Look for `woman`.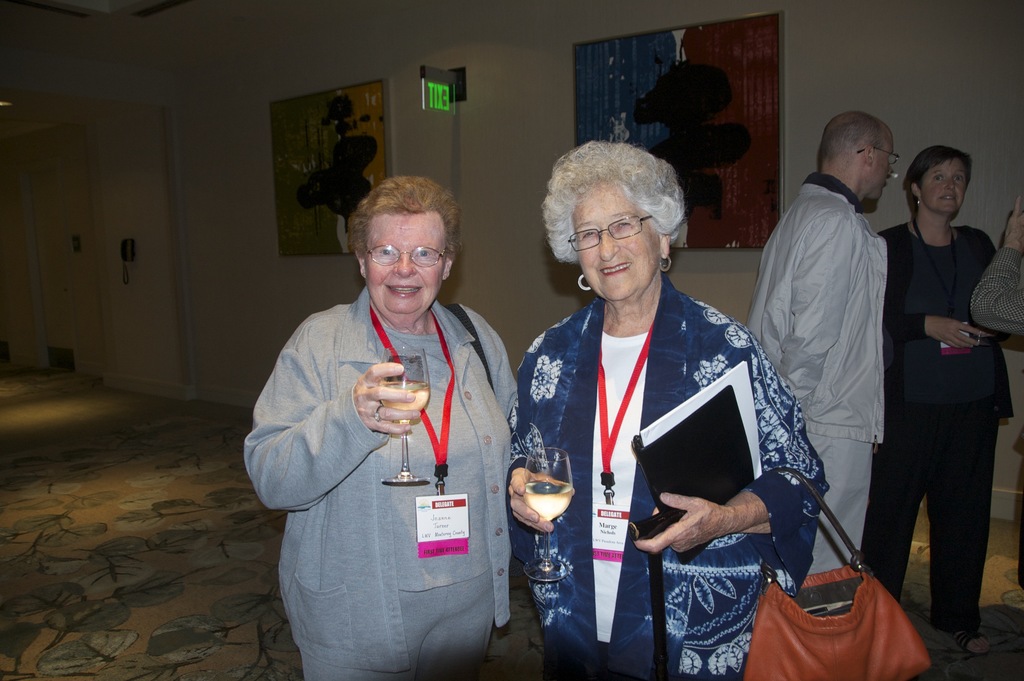
Found: select_region(526, 137, 782, 675).
